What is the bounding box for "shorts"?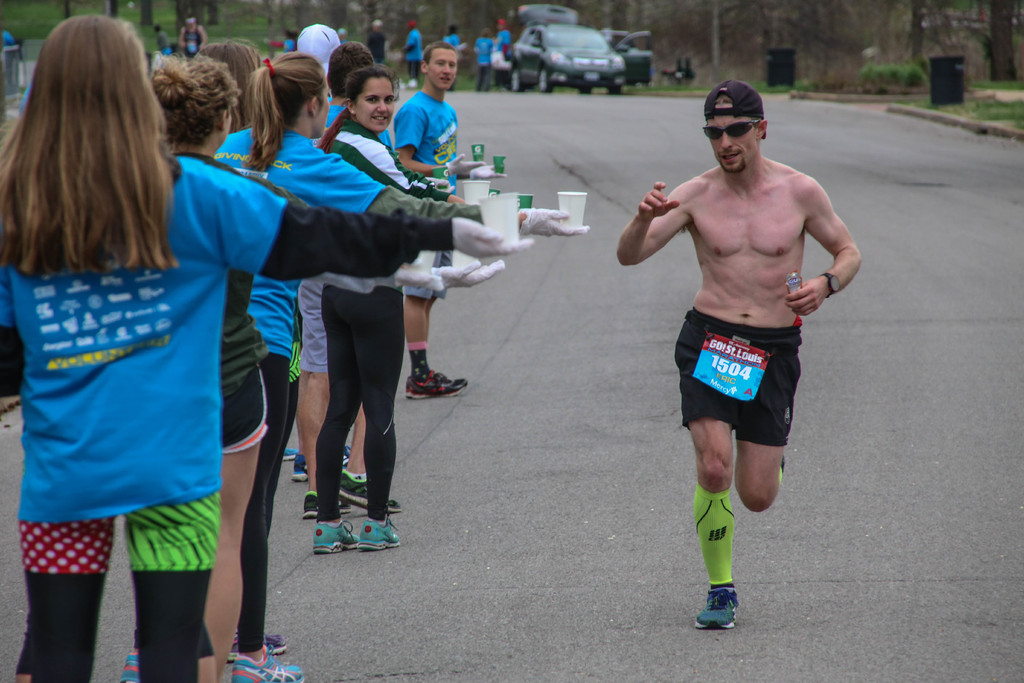
detection(400, 248, 452, 298).
